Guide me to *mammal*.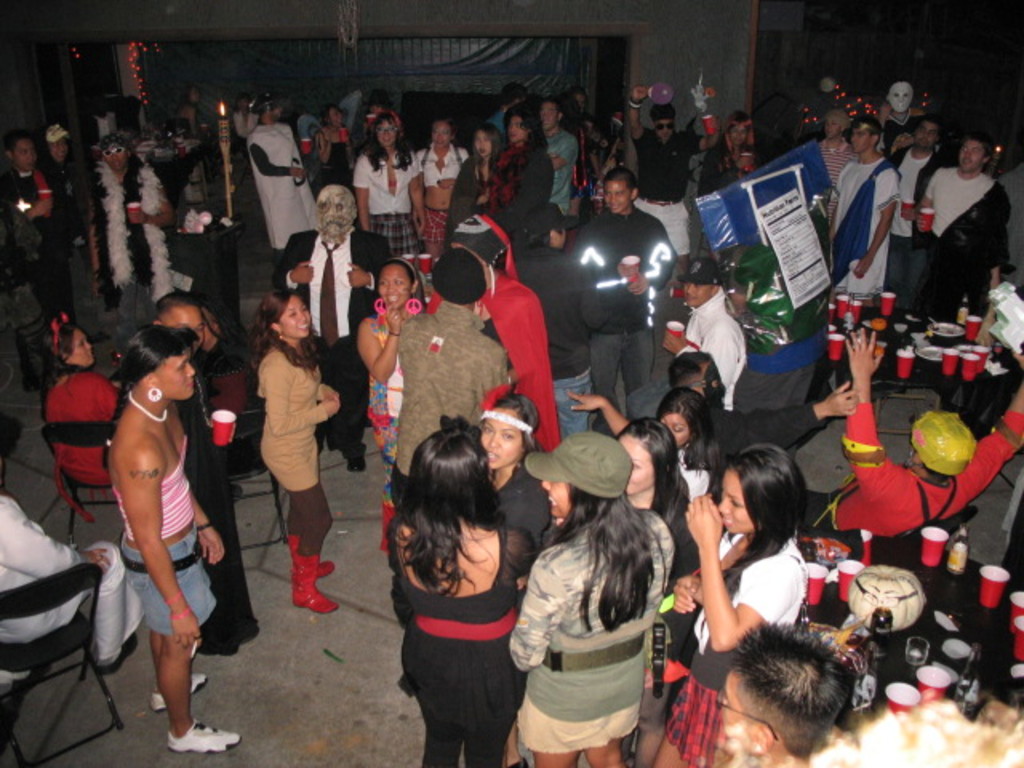
Guidance: (left=245, top=90, right=322, bottom=264).
